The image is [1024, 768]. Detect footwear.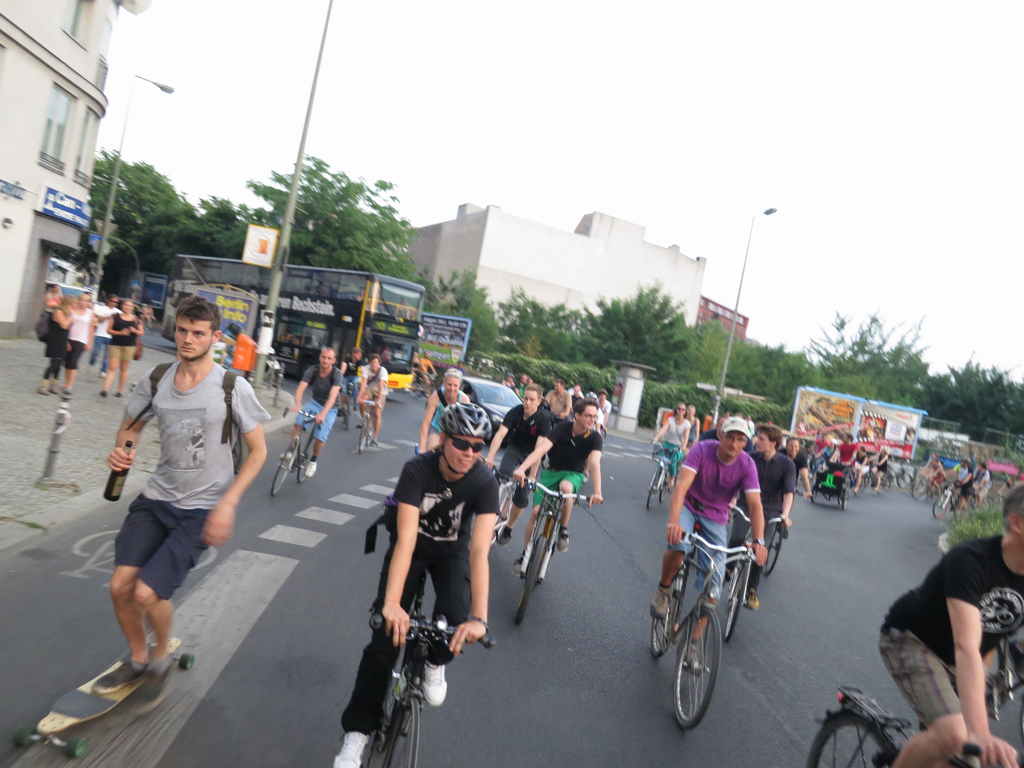
Detection: (499, 528, 509, 545).
